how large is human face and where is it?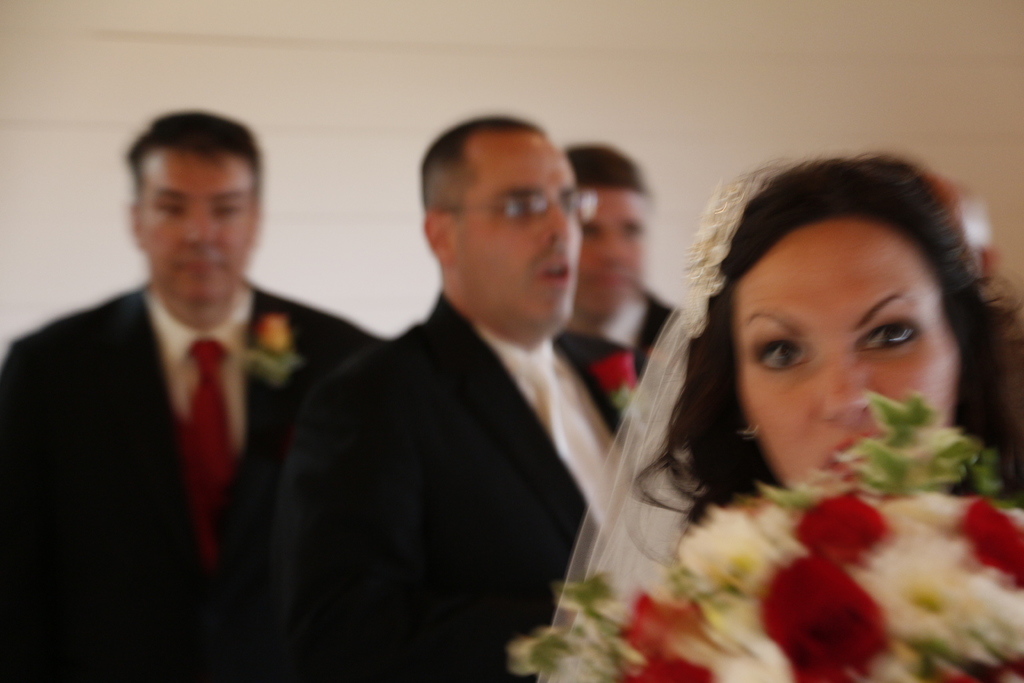
Bounding box: <region>732, 215, 960, 490</region>.
